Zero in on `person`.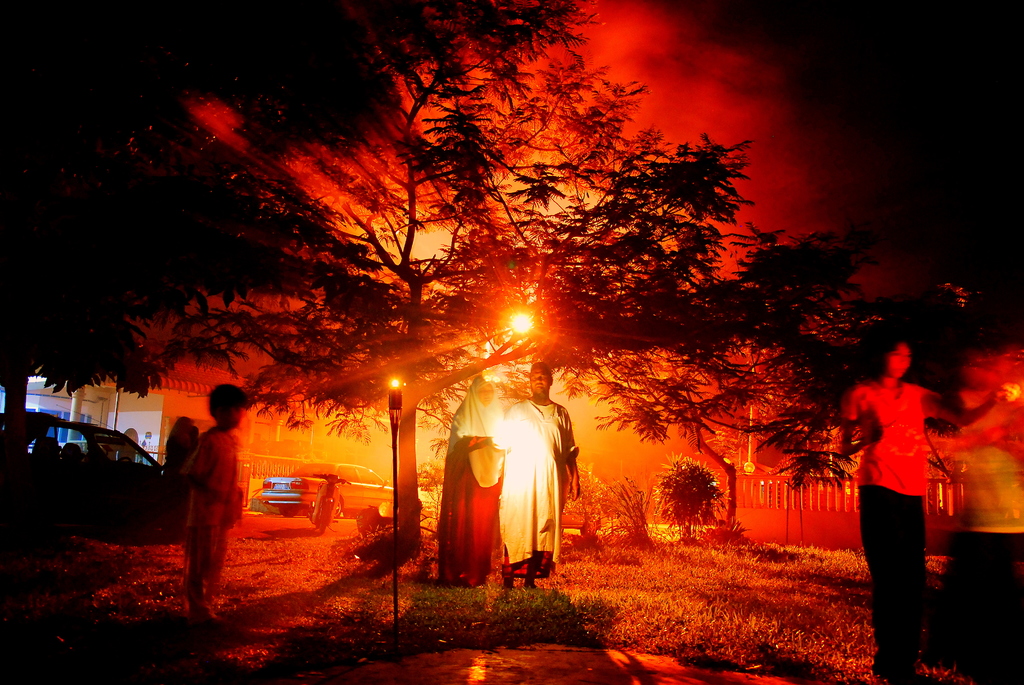
Zeroed in: crop(492, 358, 586, 588).
